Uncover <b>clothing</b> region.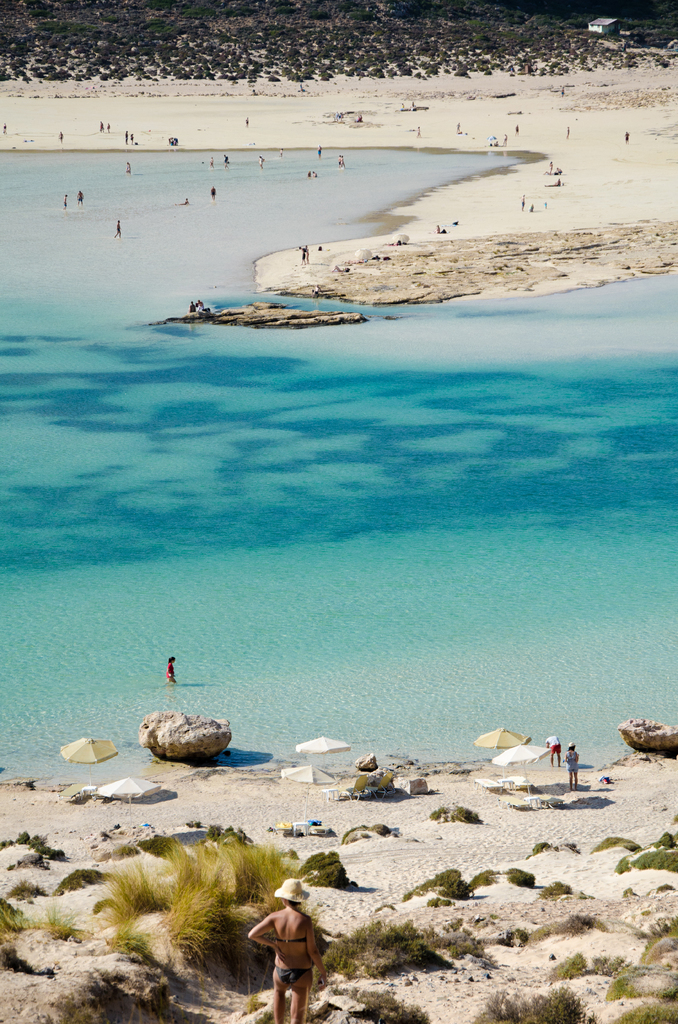
Uncovered: region(95, 118, 113, 136).
